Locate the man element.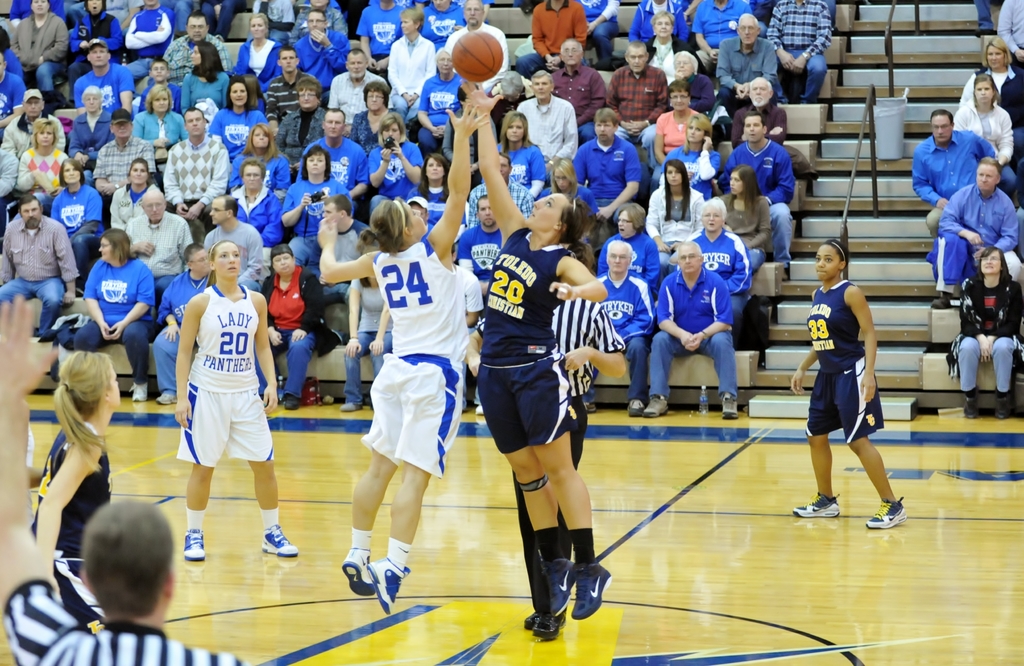
Element bbox: {"left": 643, "top": 238, "right": 740, "bottom": 420}.
